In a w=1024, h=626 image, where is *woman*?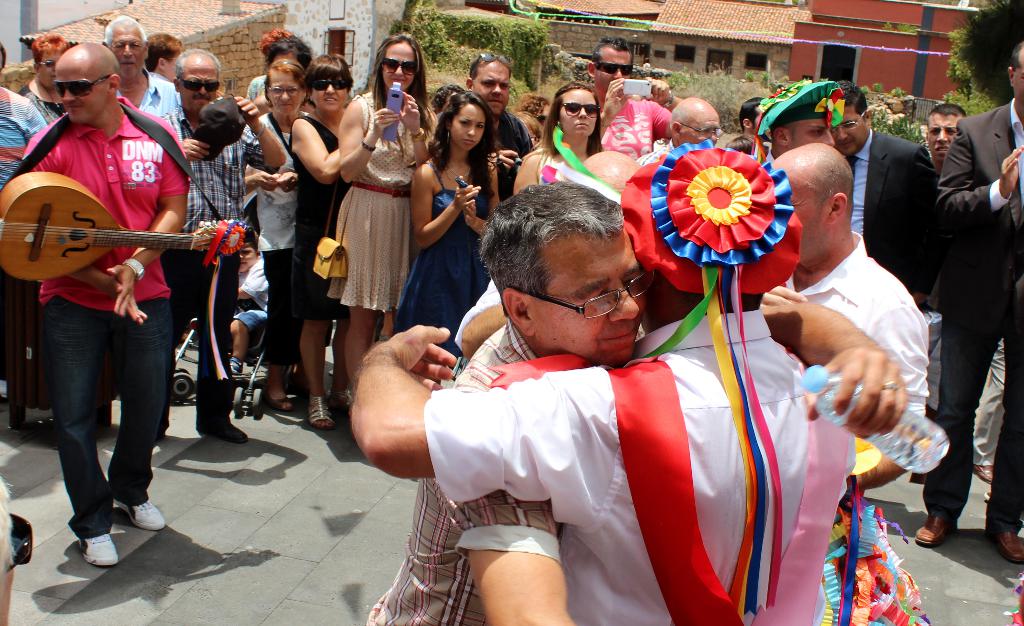
Rect(510, 75, 615, 194).
